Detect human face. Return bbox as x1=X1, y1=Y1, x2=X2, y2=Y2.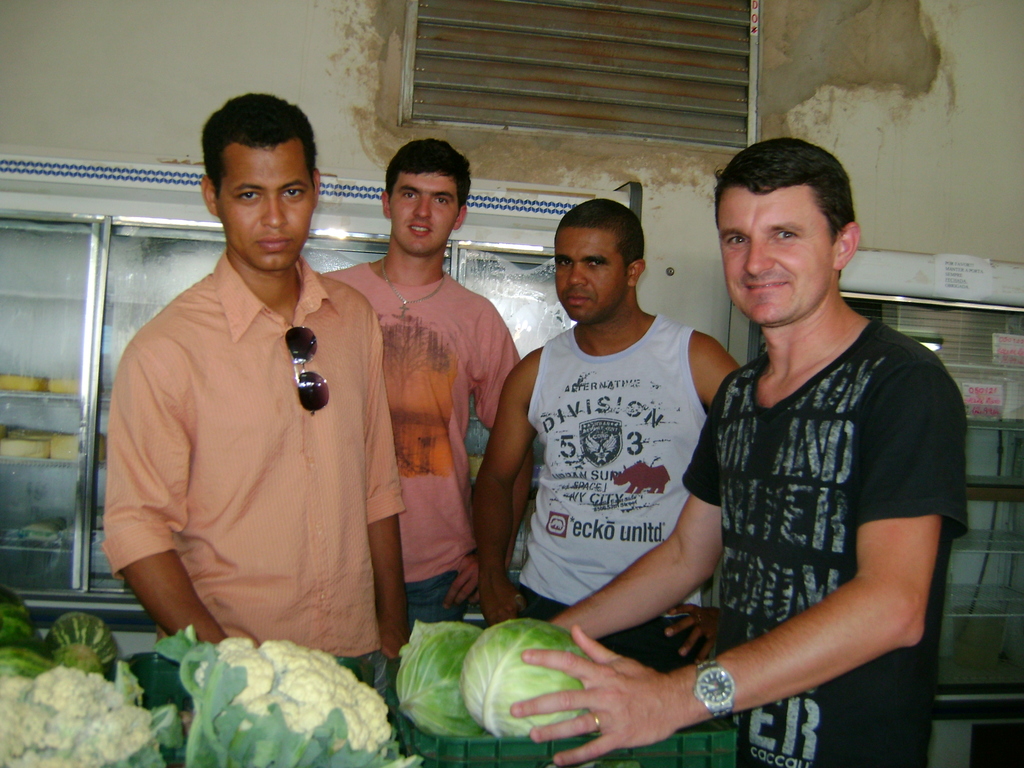
x1=216, y1=147, x2=316, y2=271.
